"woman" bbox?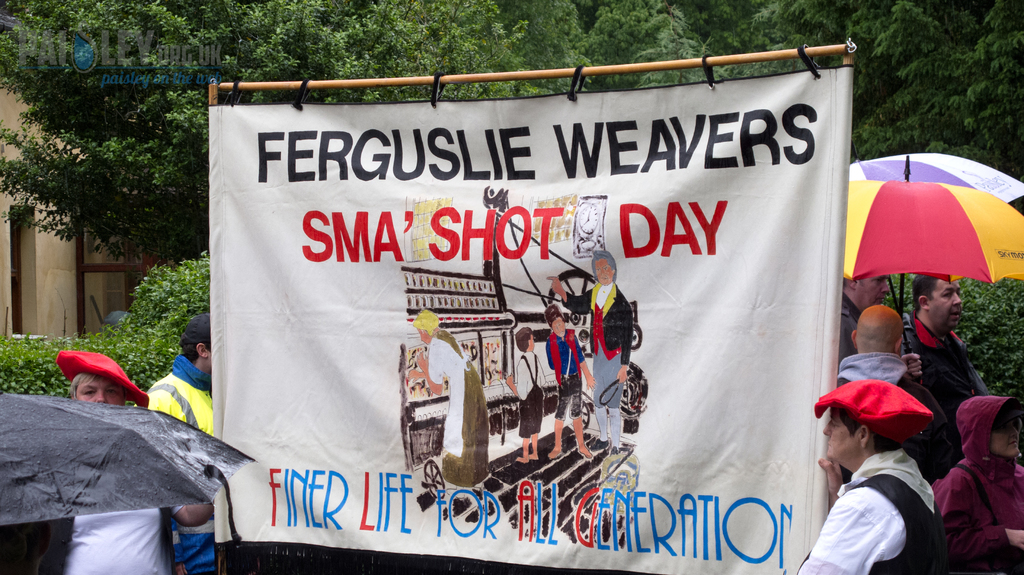
<box>931,398,1023,574</box>
